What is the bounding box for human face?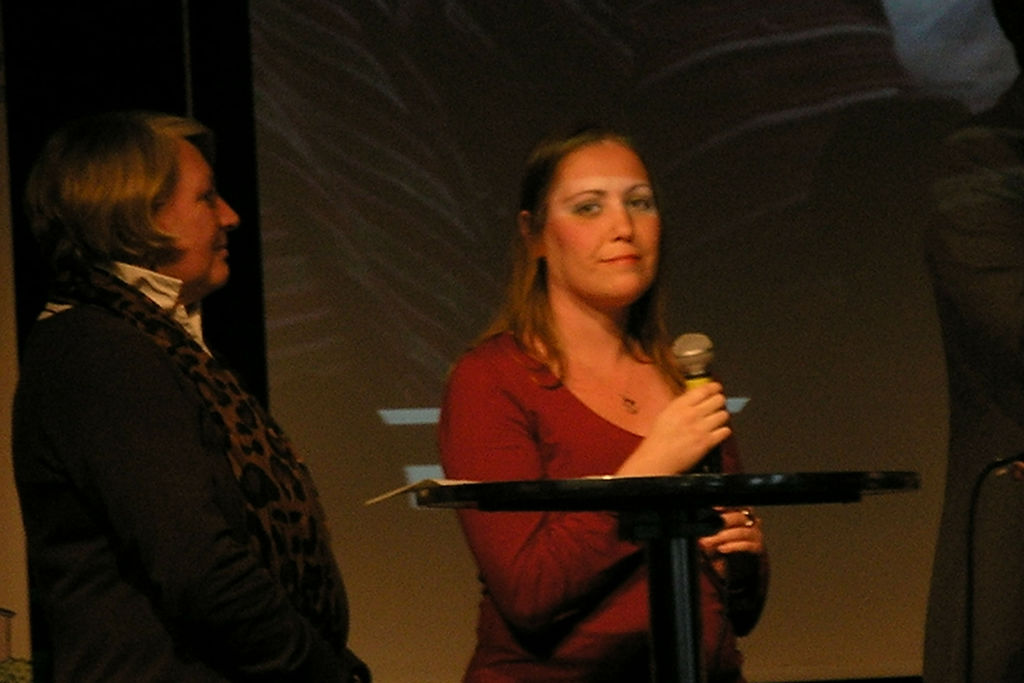
543:134:654:309.
